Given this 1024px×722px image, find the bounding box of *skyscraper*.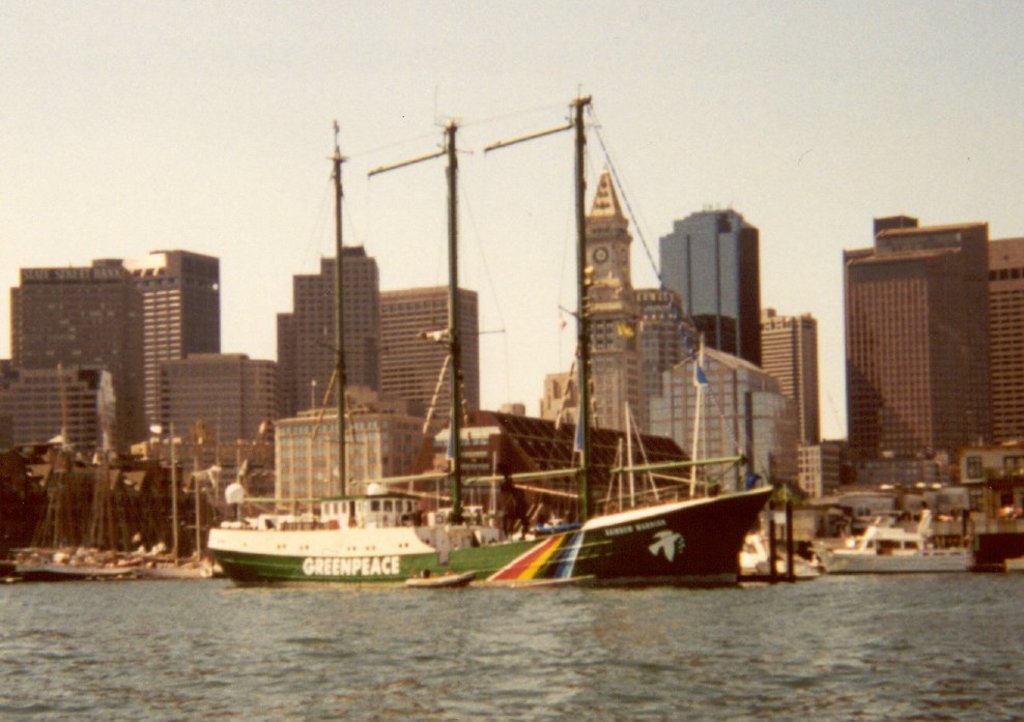
<region>663, 281, 824, 499</region>.
